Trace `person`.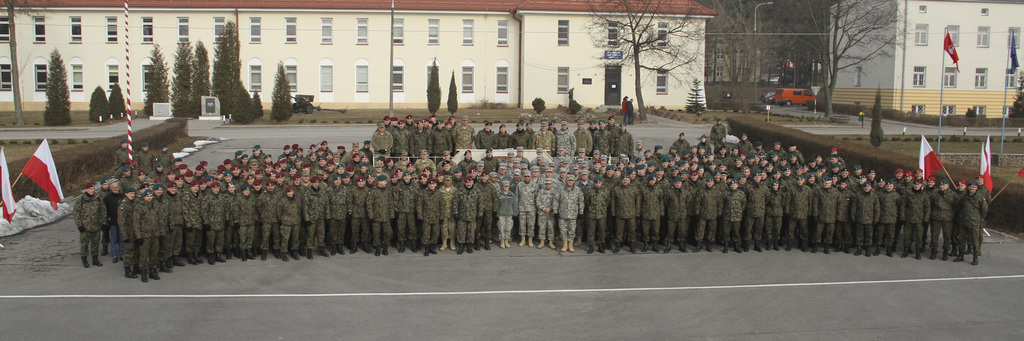
Traced to bbox=(621, 93, 627, 122).
